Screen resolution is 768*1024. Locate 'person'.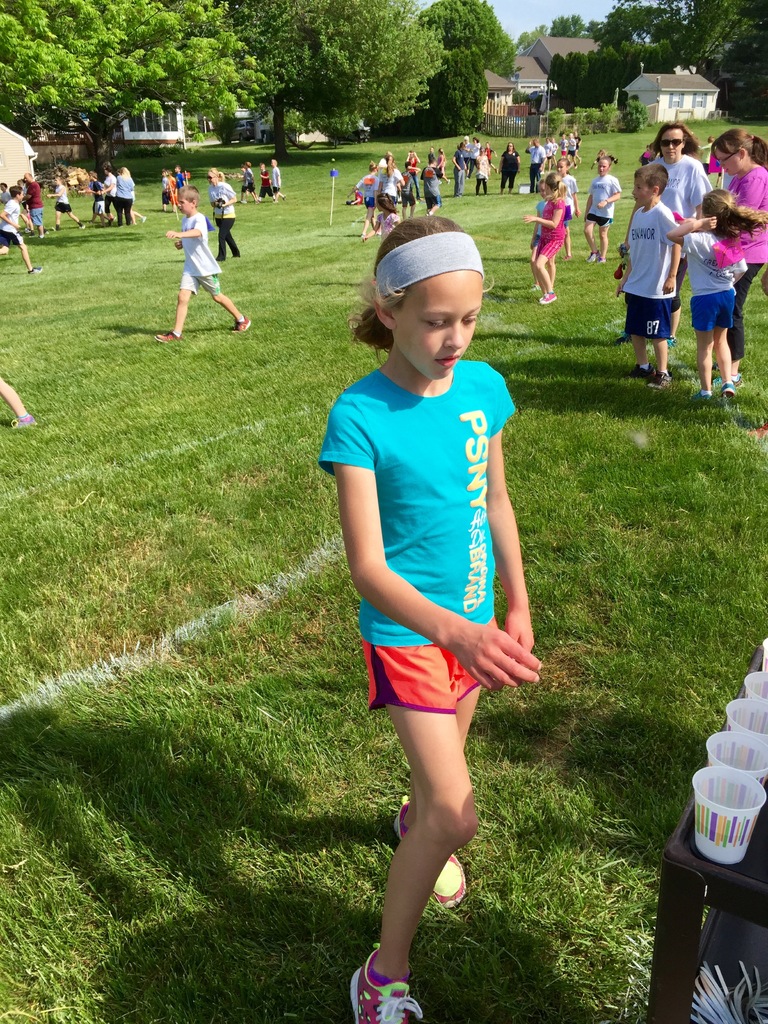
155 188 255 338.
